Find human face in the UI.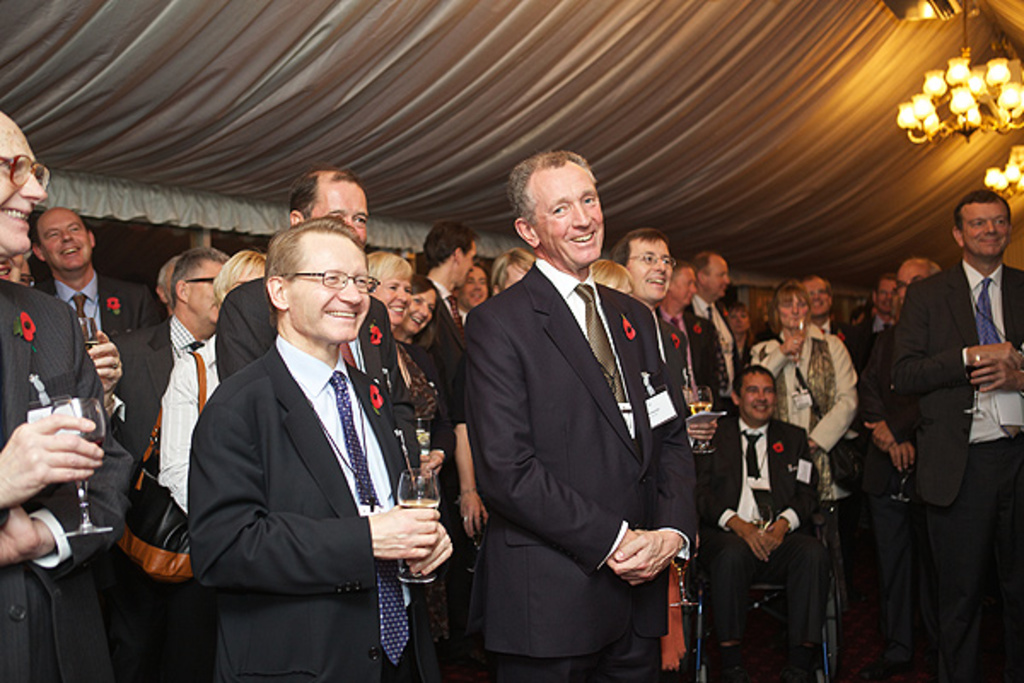
UI element at 961, 198, 1010, 265.
